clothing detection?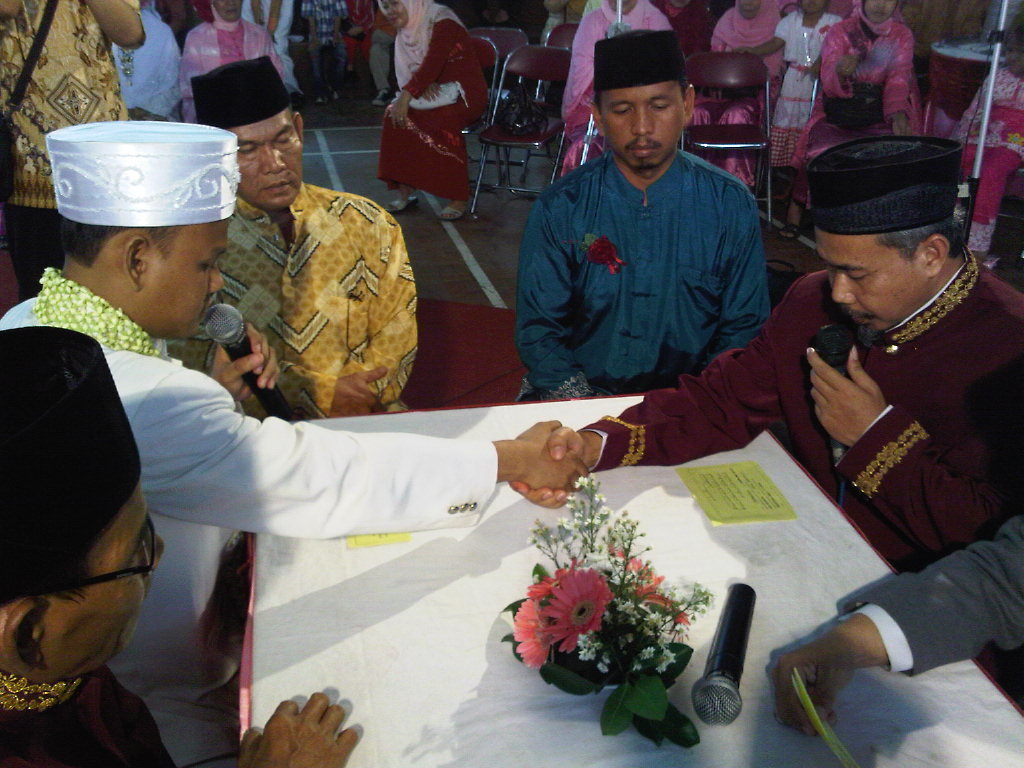
559, 0, 671, 169
